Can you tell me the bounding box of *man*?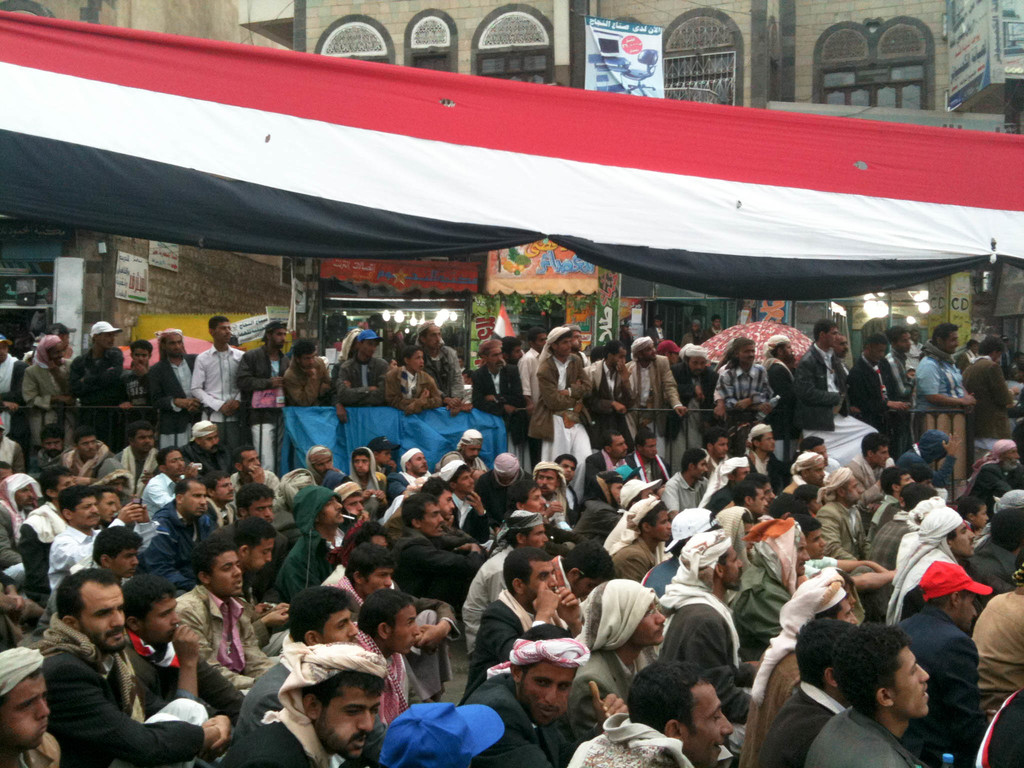
bbox=(755, 620, 857, 767).
